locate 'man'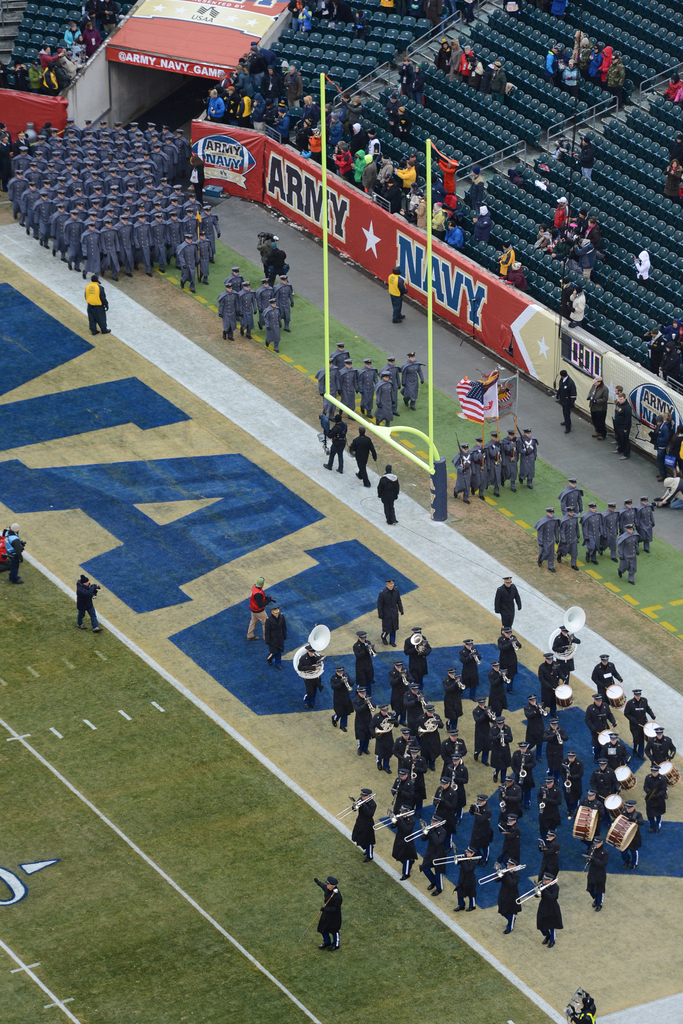
{"left": 395, "top": 749, "right": 427, "bottom": 809}
